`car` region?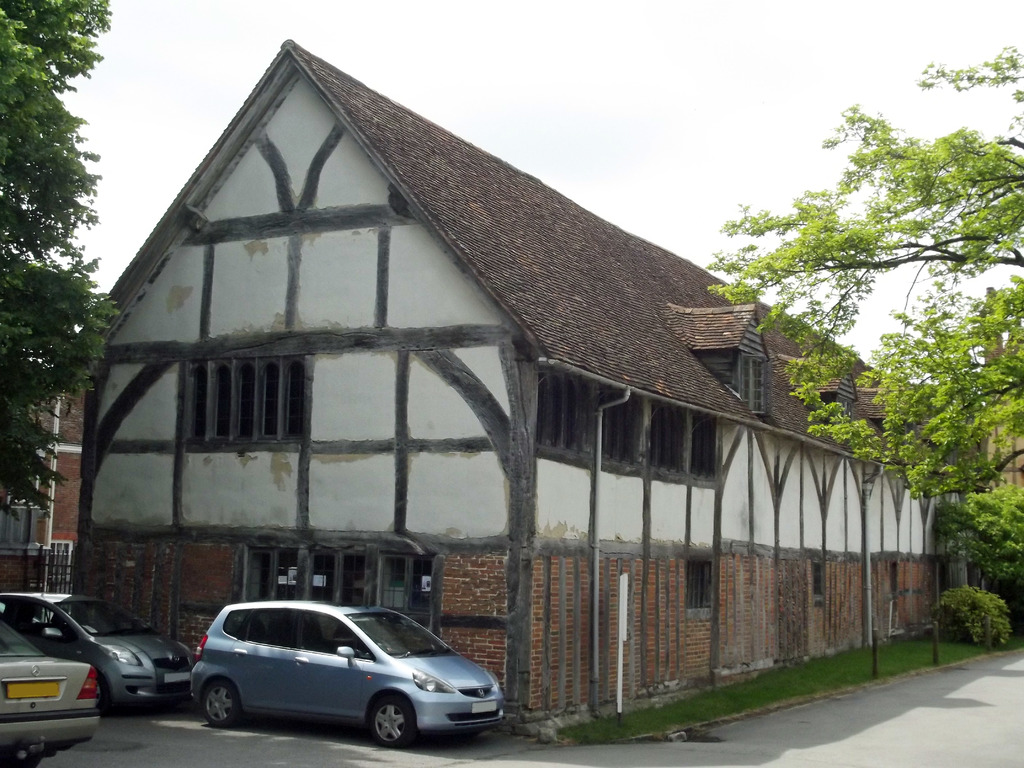
0,586,202,719
